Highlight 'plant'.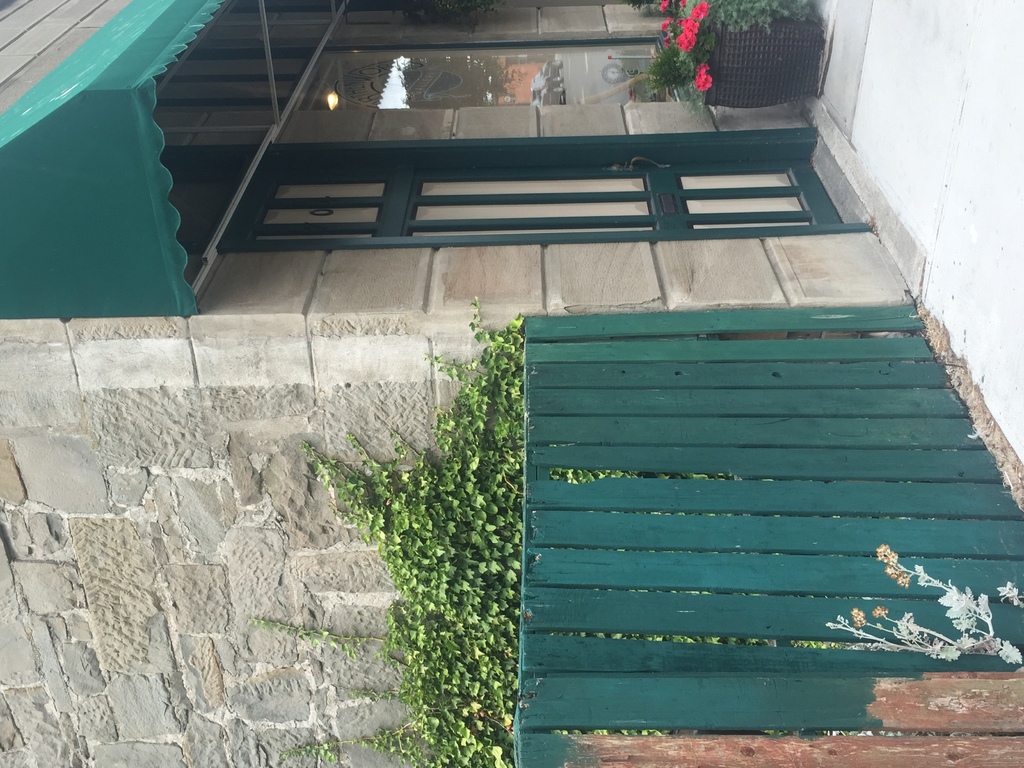
Highlighted region: (x1=826, y1=545, x2=1023, y2=676).
